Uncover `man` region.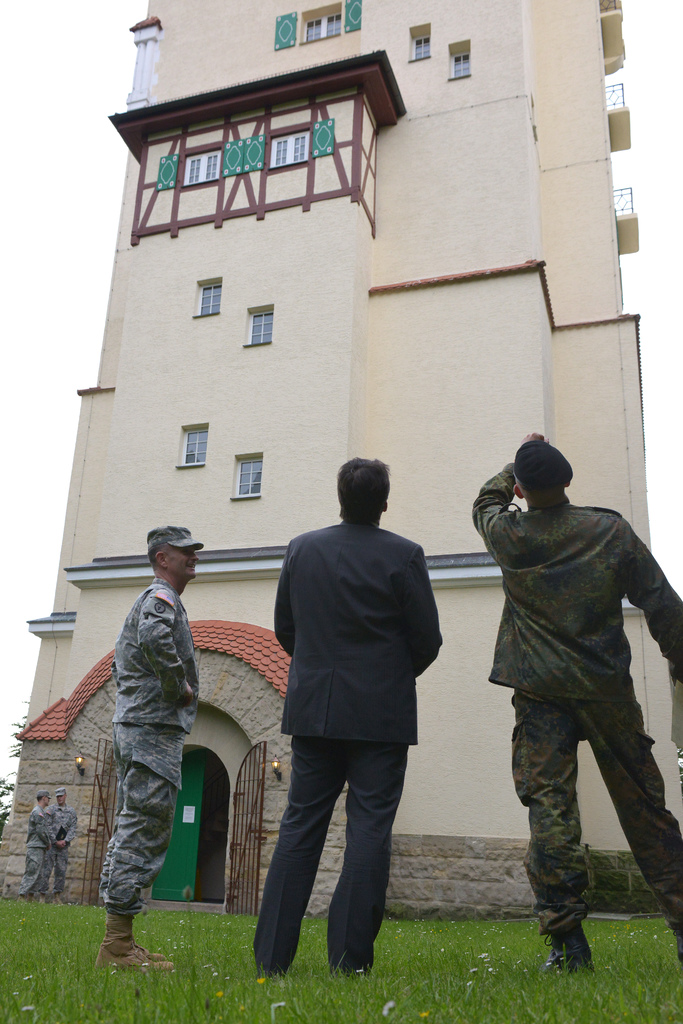
Uncovered: l=20, t=781, r=61, b=907.
